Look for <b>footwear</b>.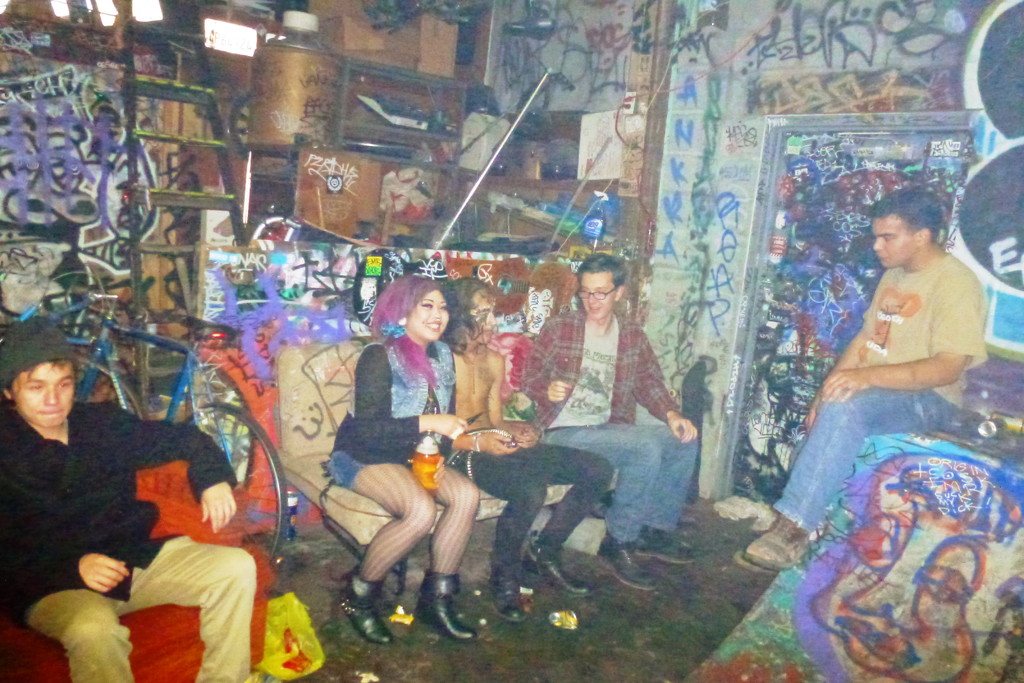
Found: (x1=490, y1=586, x2=520, y2=620).
